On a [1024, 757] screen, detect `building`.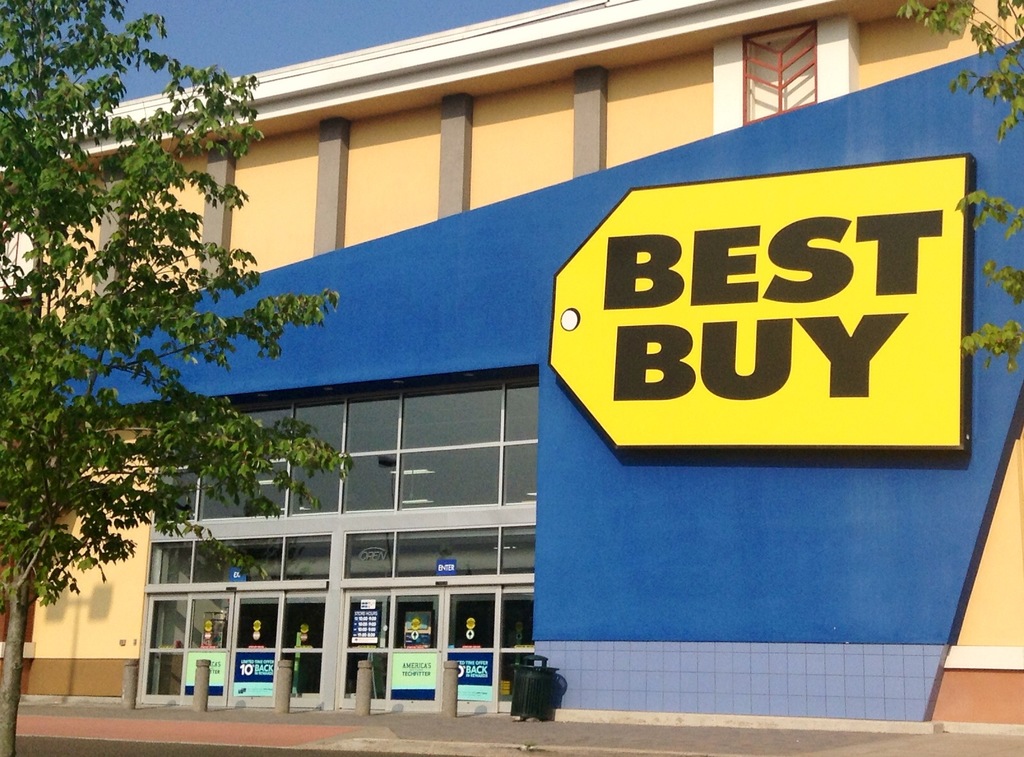
box(0, 6, 1019, 713).
